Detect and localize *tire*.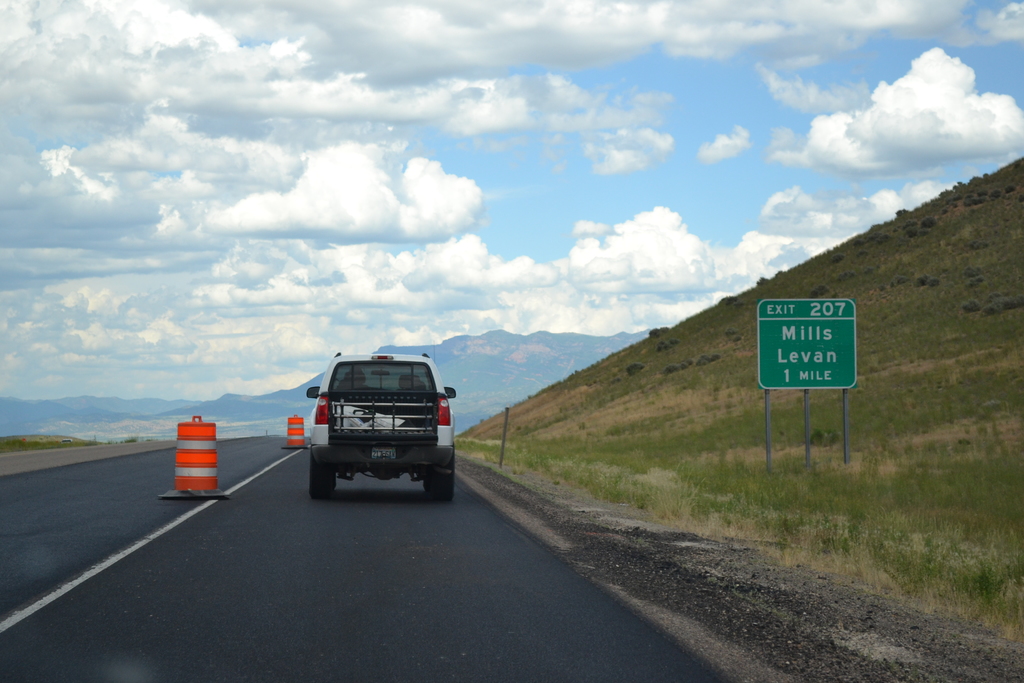
Localized at locate(309, 448, 339, 498).
